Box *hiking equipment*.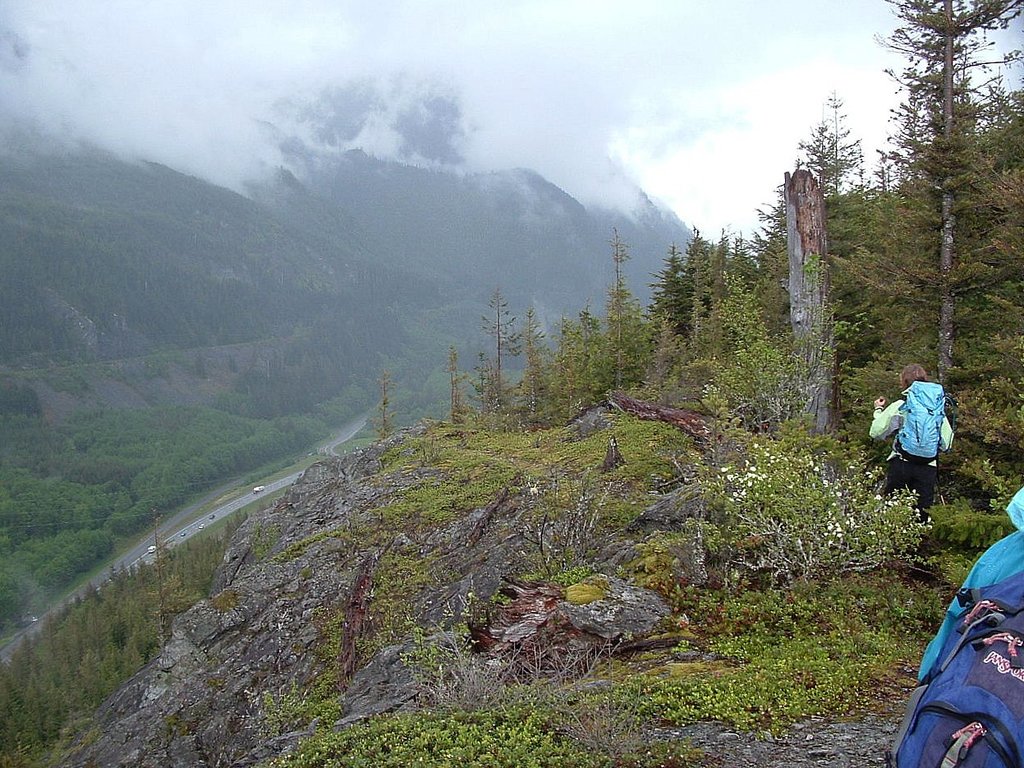
<region>894, 383, 965, 467</region>.
